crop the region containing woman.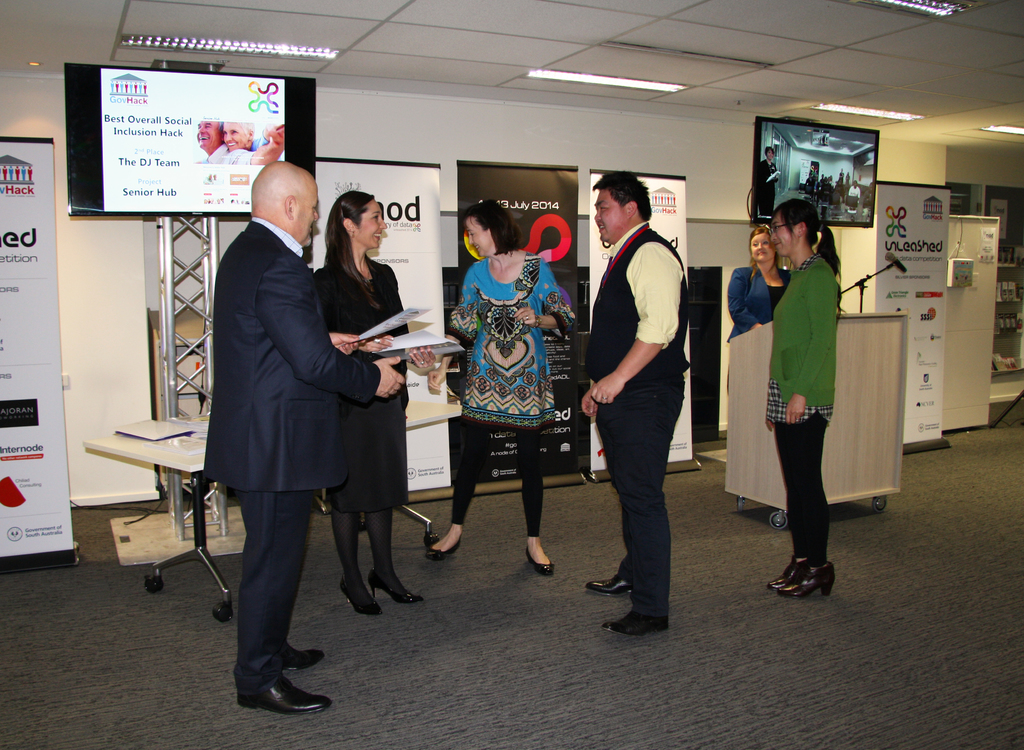
Crop region: 422 202 577 575.
